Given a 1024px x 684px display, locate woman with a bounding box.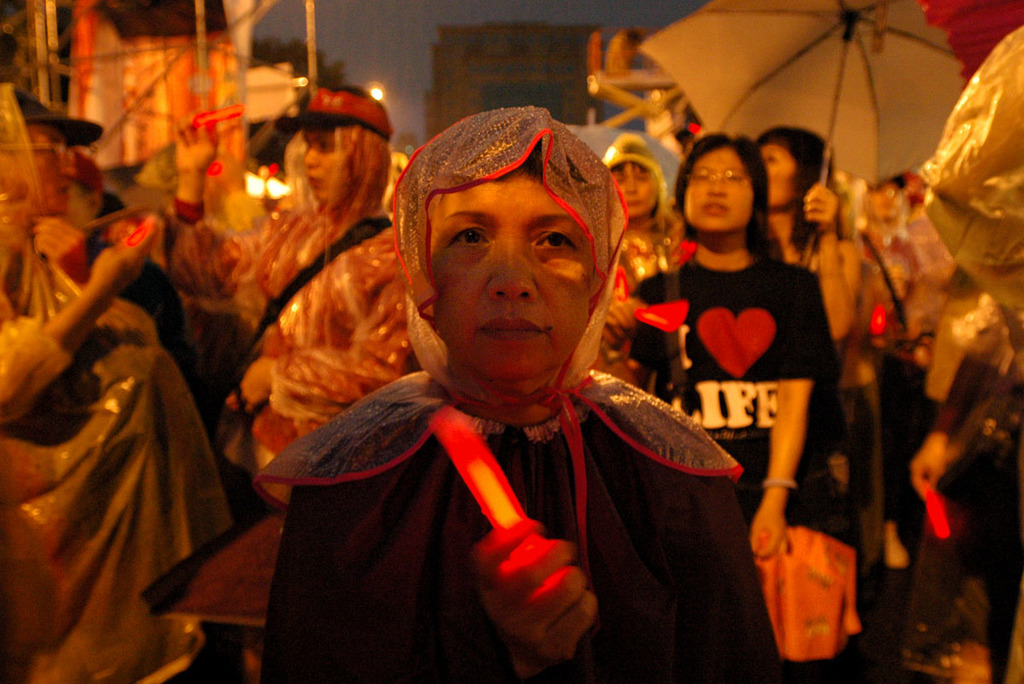
Located: (x1=603, y1=138, x2=707, y2=366).
